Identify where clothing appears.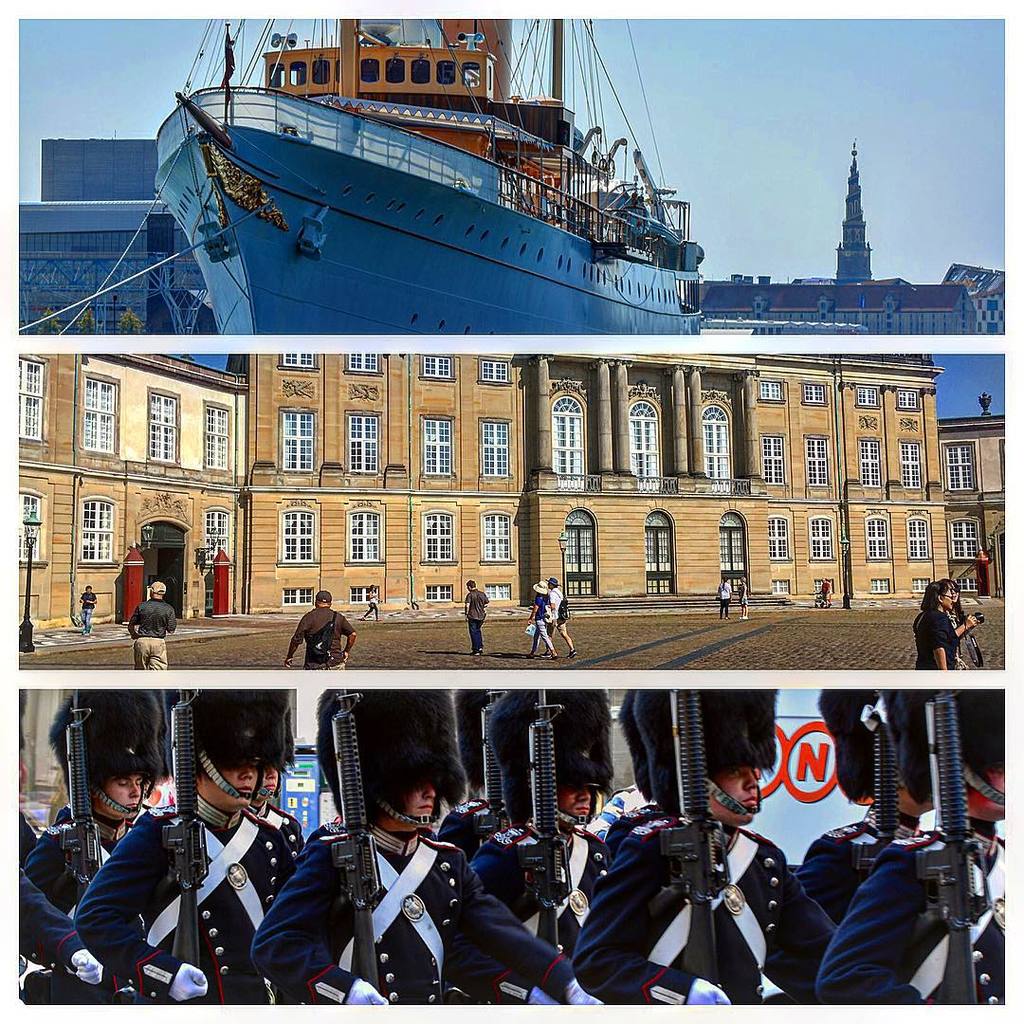
Appears at (left=17, top=798, right=1012, bottom=1015).
